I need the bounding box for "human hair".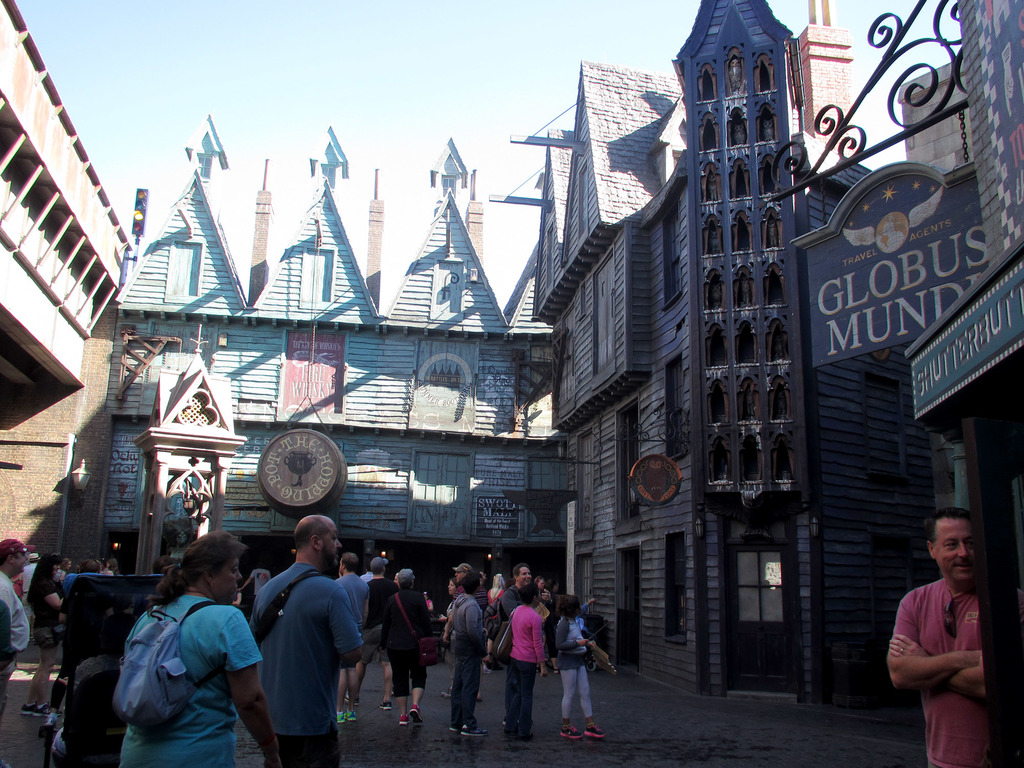
Here it is: [141,529,248,614].
